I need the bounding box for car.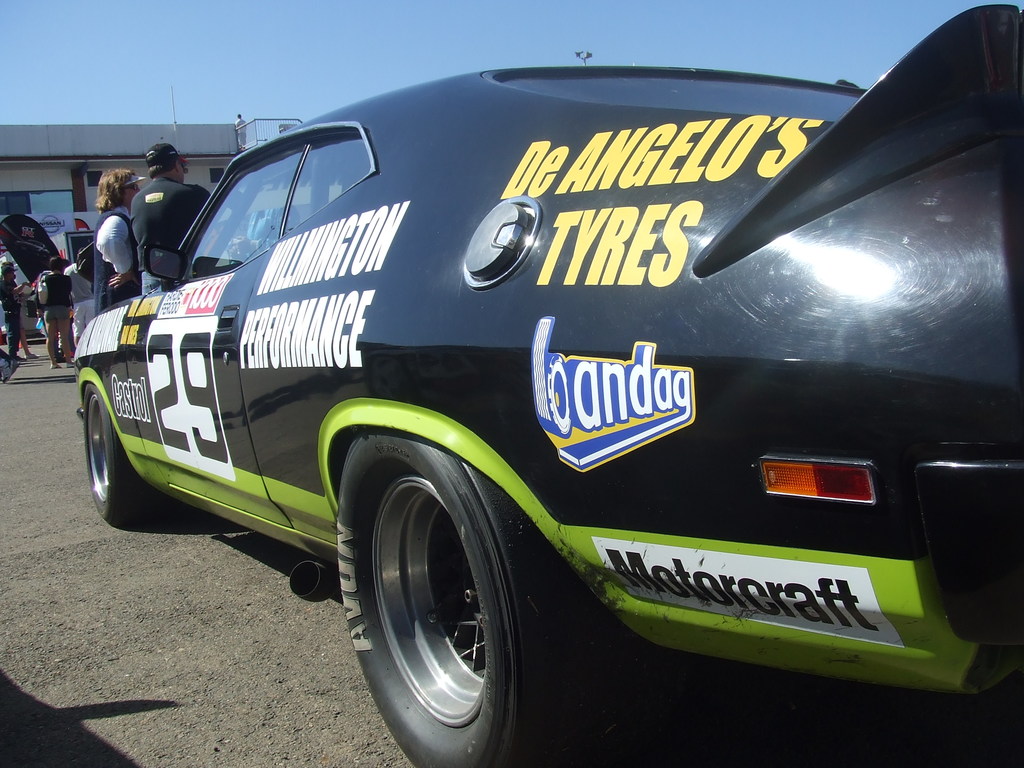
Here it is: 60, 42, 1013, 748.
